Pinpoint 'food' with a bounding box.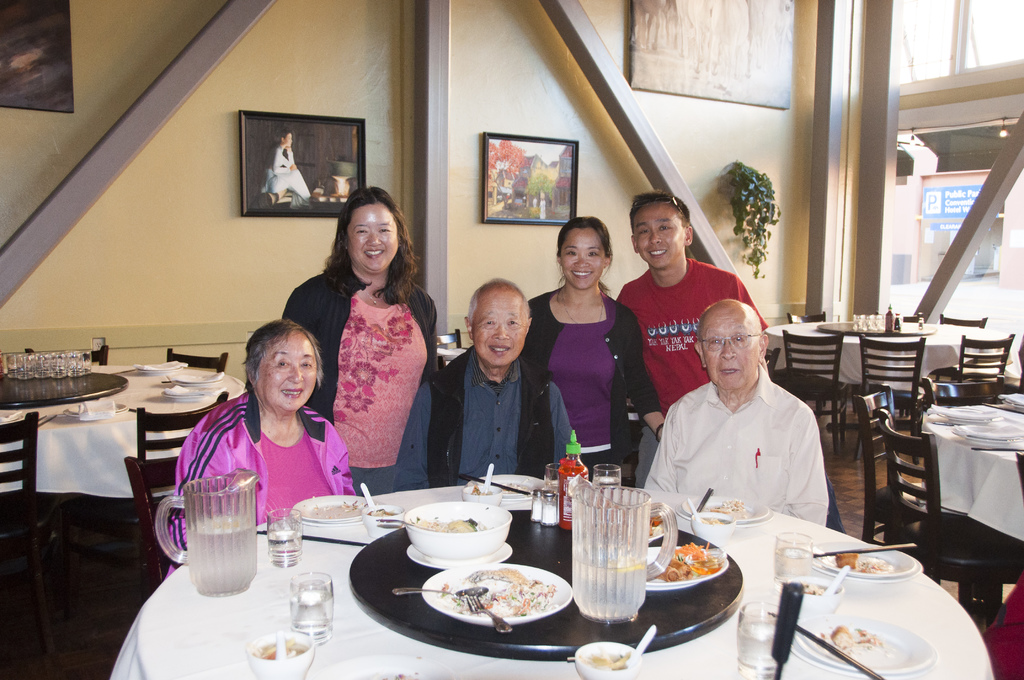
rect(693, 514, 722, 526).
